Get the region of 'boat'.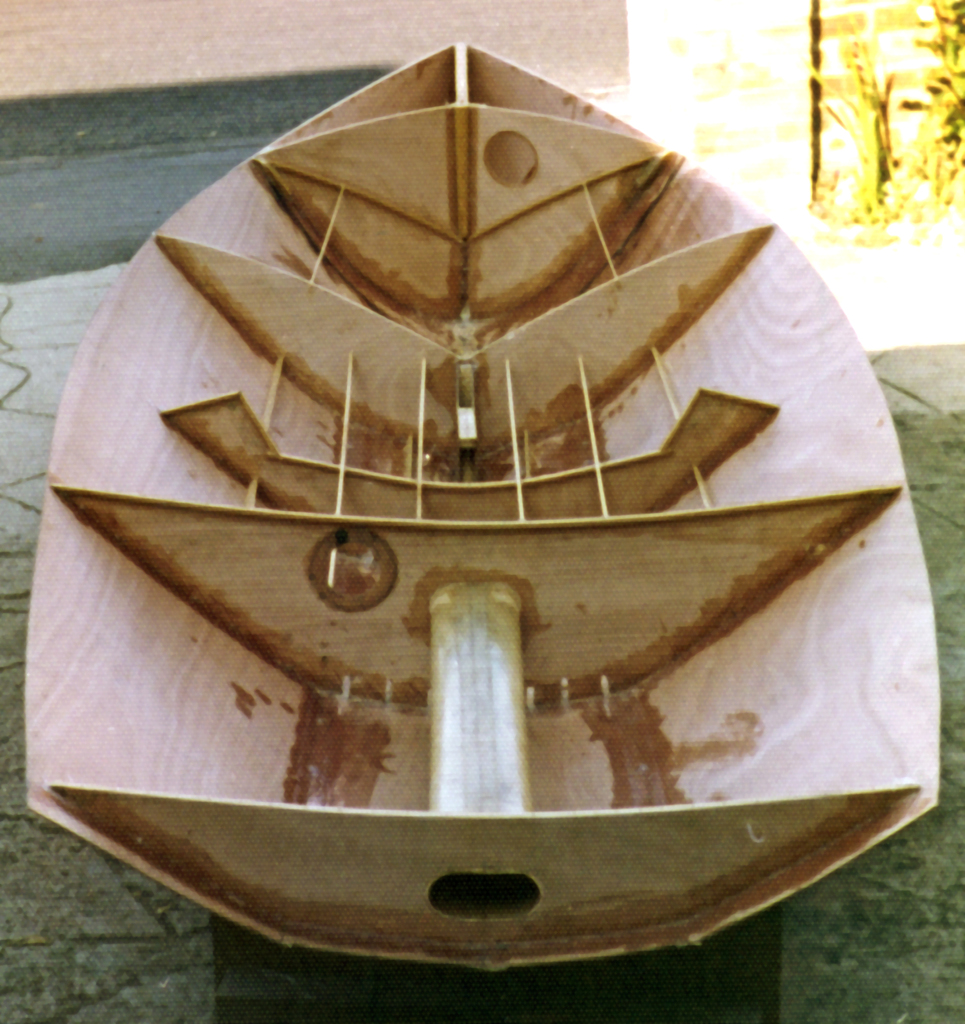
select_region(0, 127, 923, 973).
